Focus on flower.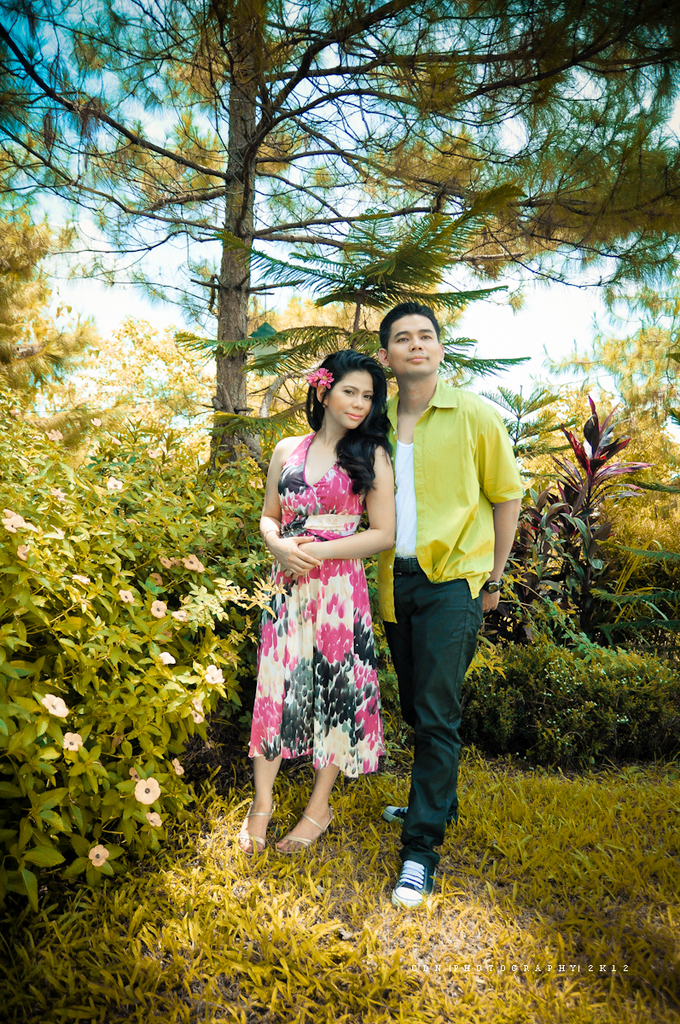
Focused at {"x1": 306, "y1": 368, "x2": 315, "y2": 385}.
